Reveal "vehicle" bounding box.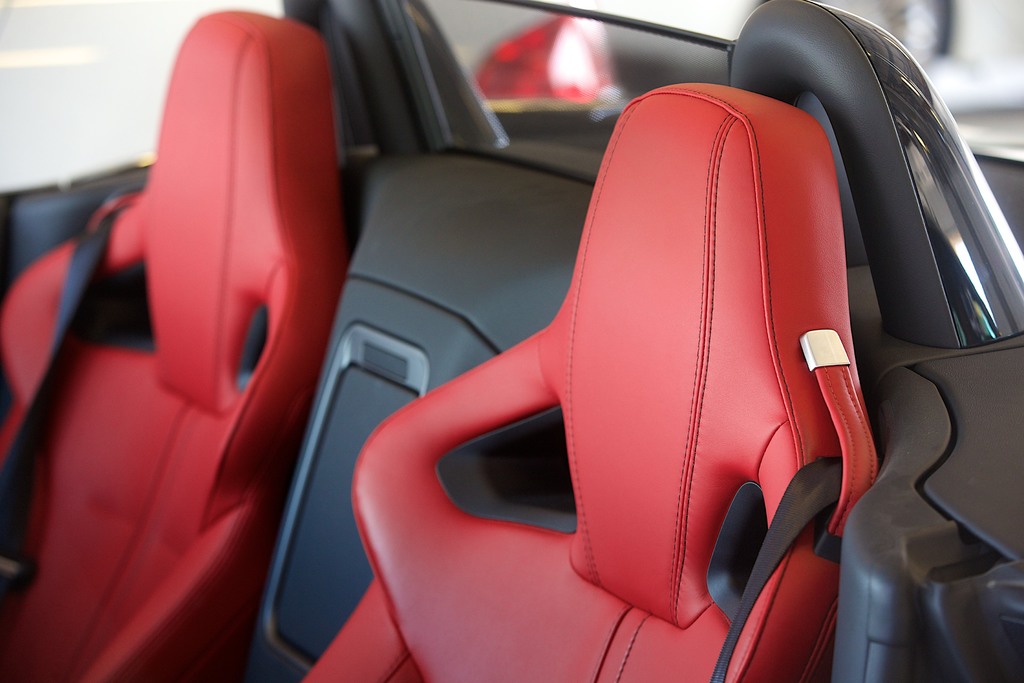
Revealed: l=0, t=0, r=1023, b=682.
